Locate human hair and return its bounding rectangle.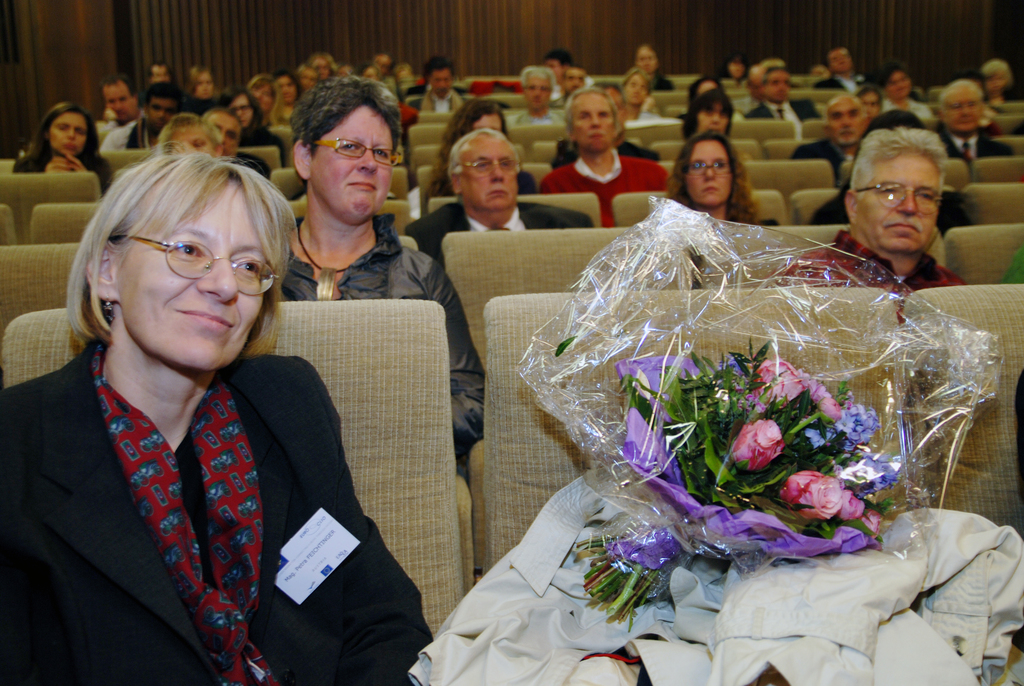
bbox=(152, 111, 223, 156).
